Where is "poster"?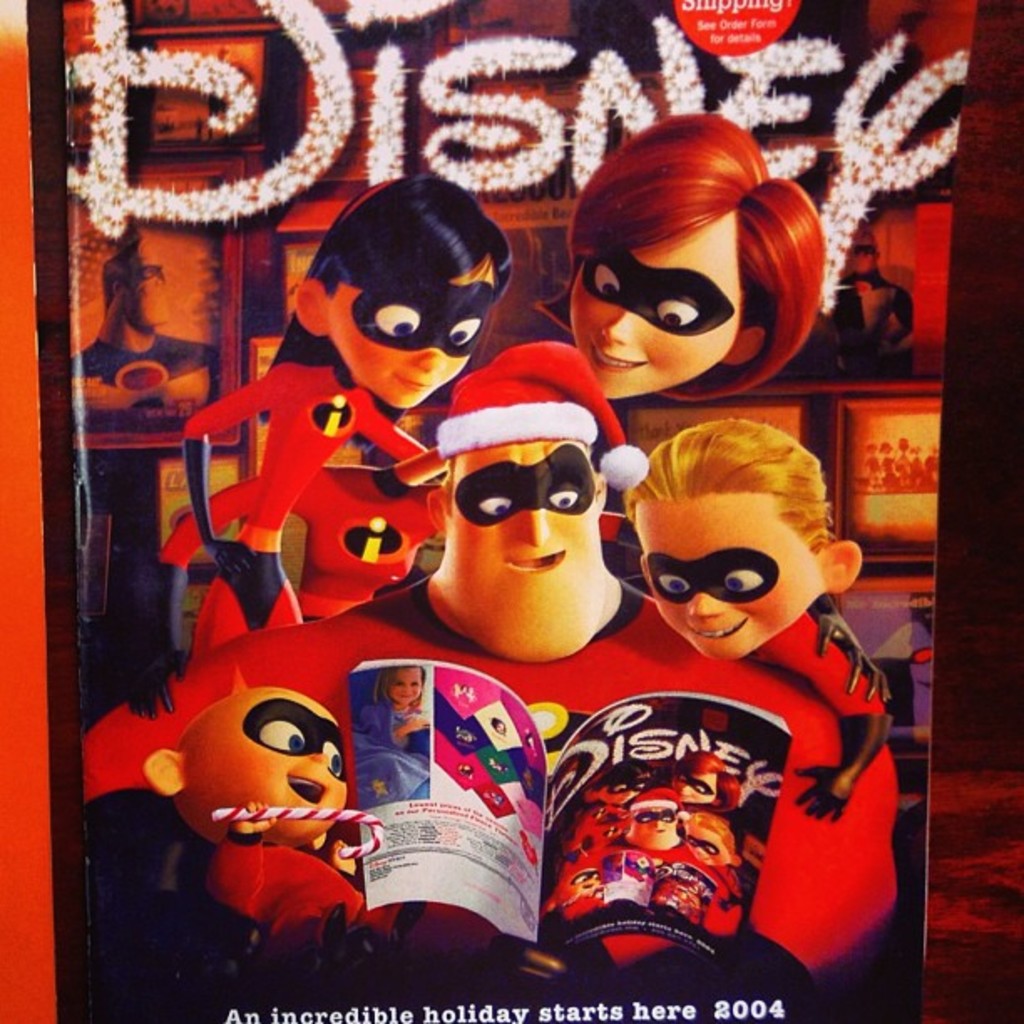
[x1=0, y1=0, x2=1022, y2=1021].
